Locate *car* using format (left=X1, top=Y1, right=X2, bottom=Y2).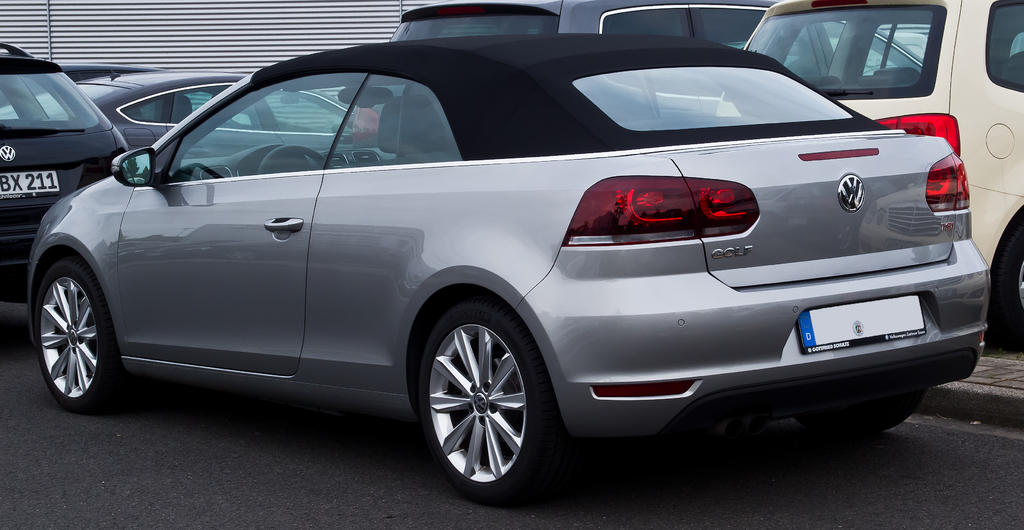
(left=716, top=0, right=1023, bottom=344).
